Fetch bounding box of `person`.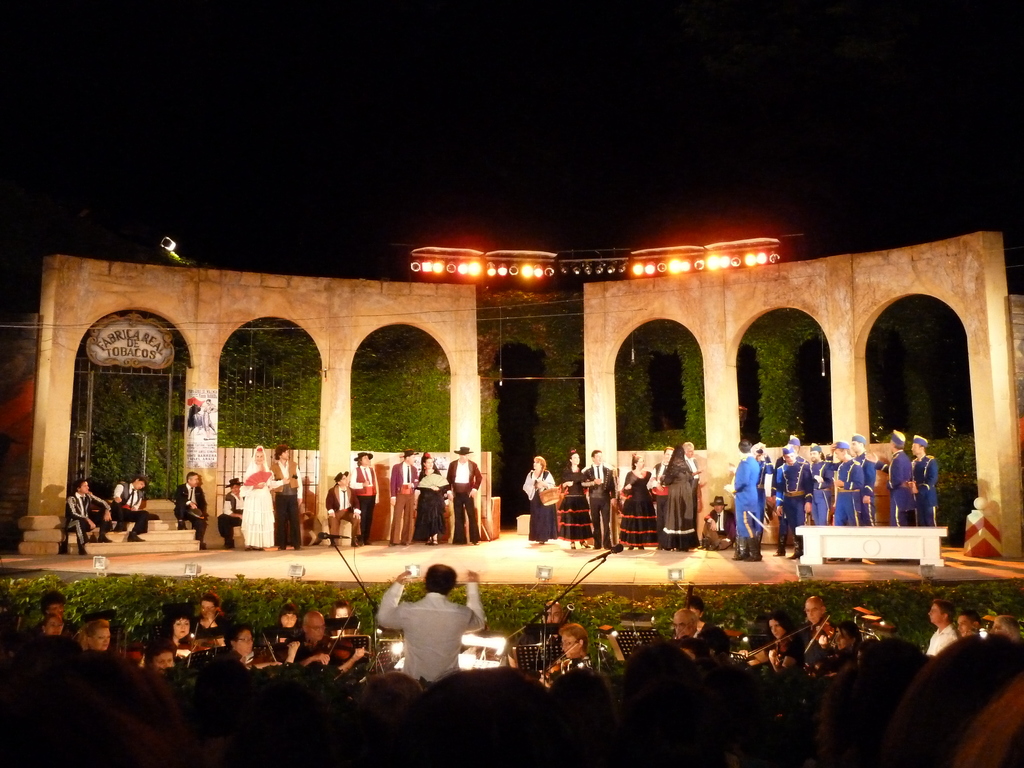
Bbox: (left=666, top=605, right=721, bottom=646).
